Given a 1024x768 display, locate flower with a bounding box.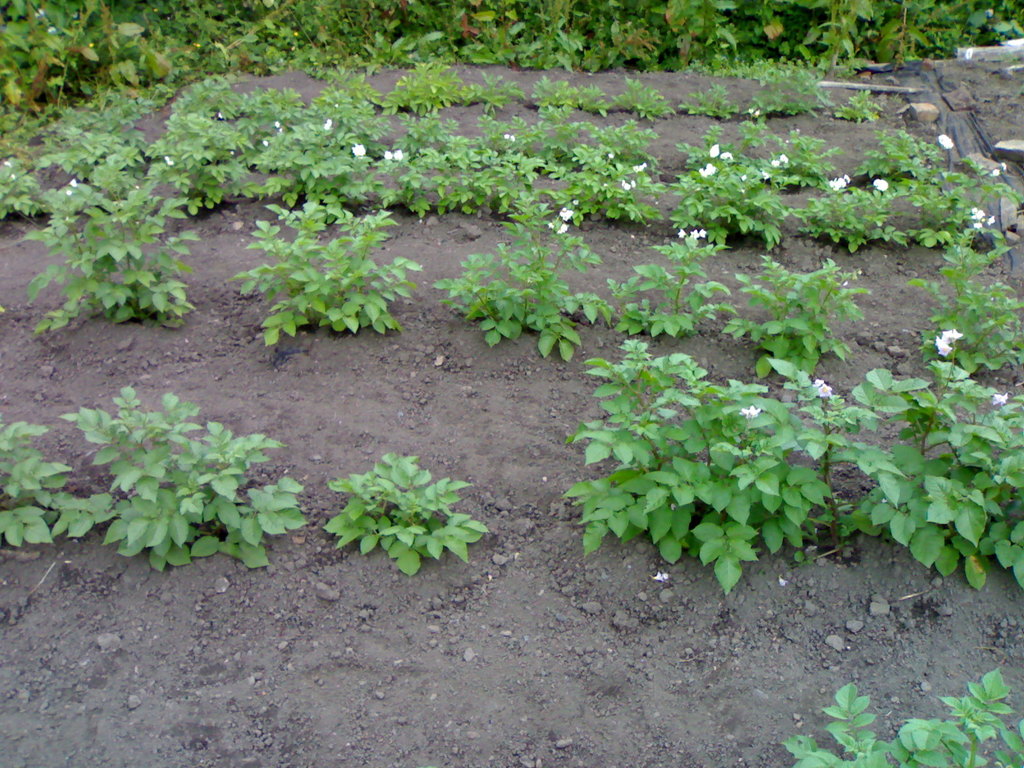
Located: (966, 209, 1002, 232).
